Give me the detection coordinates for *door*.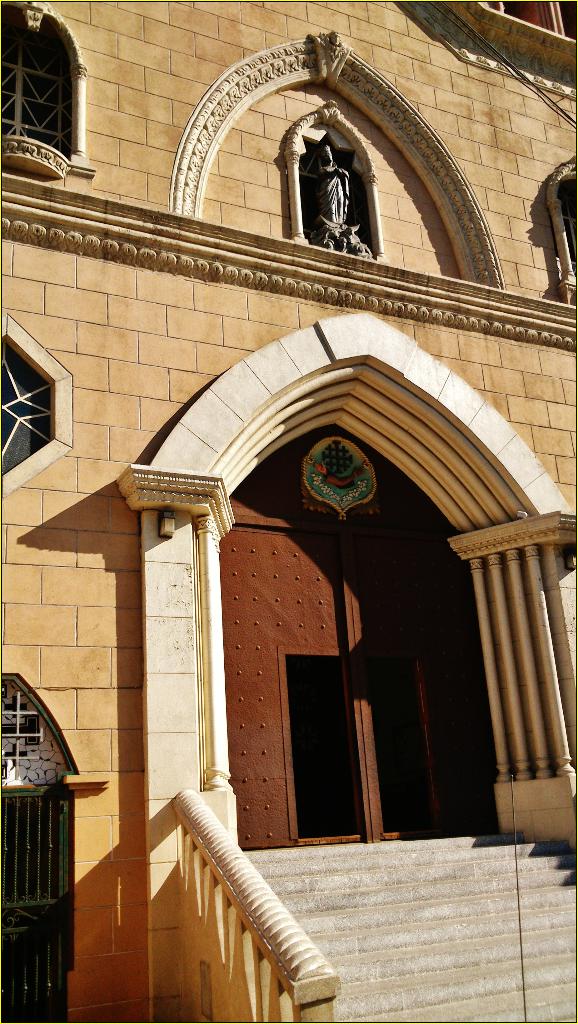
[left=217, top=522, right=471, bottom=851].
